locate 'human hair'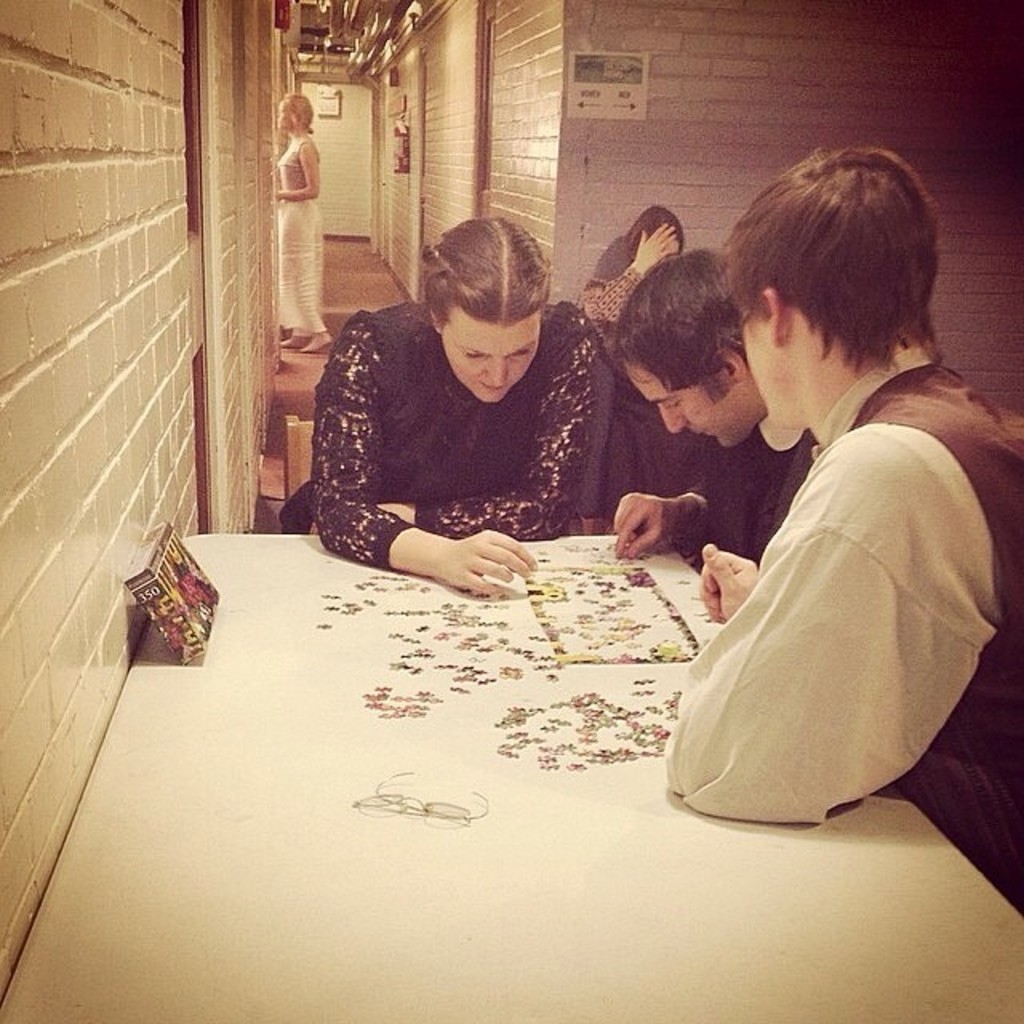
{"left": 602, "top": 232, "right": 754, "bottom": 414}
